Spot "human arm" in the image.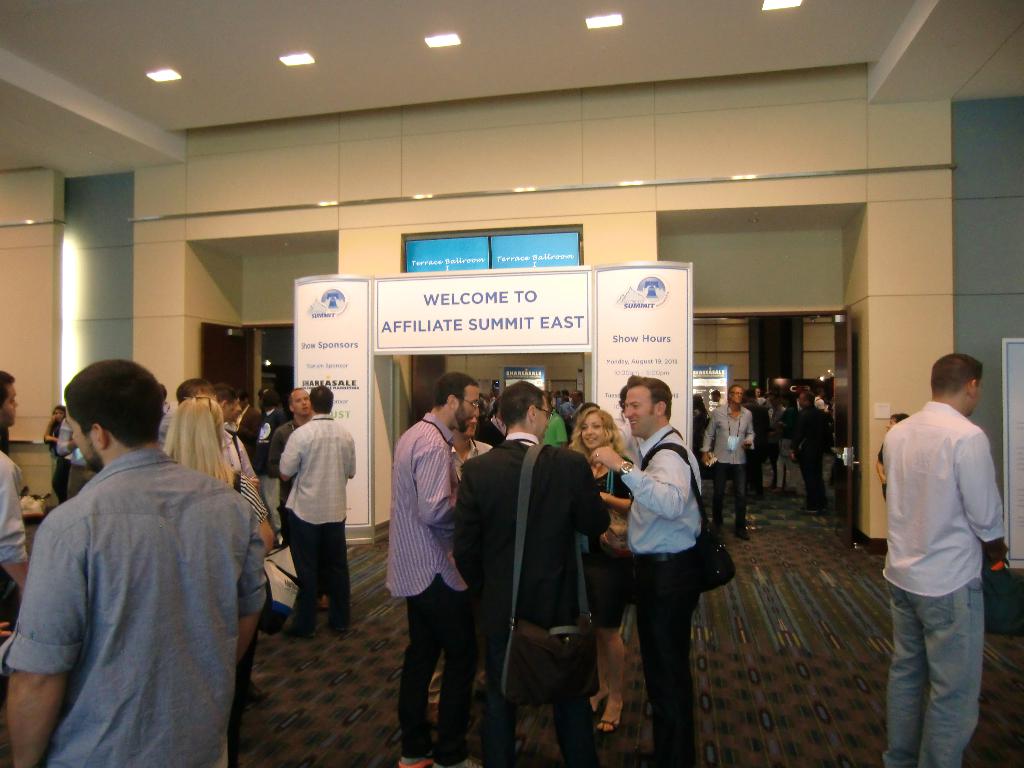
"human arm" found at Rect(39, 420, 56, 444).
